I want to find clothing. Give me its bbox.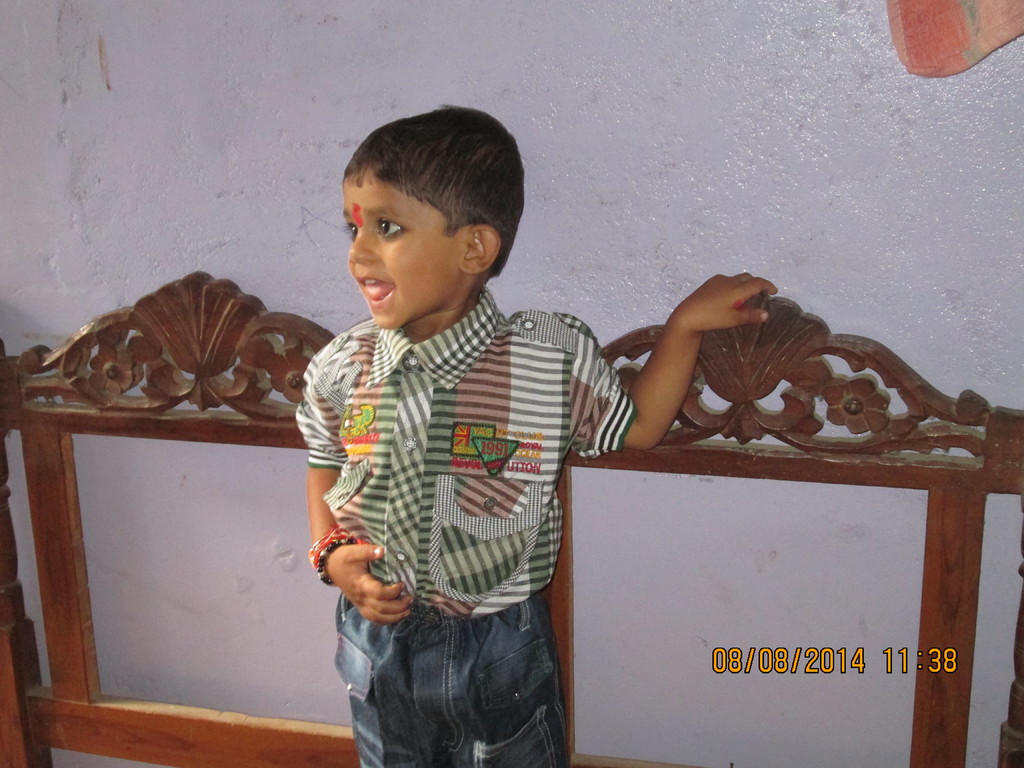
l=294, t=281, r=641, b=620.
